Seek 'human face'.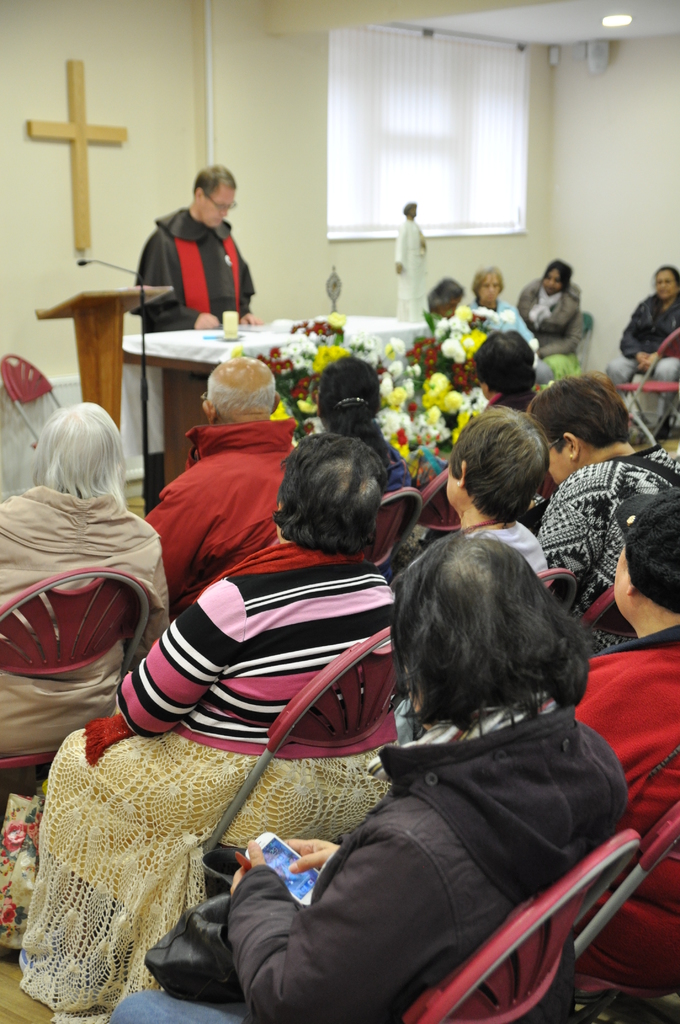
crop(444, 300, 457, 314).
